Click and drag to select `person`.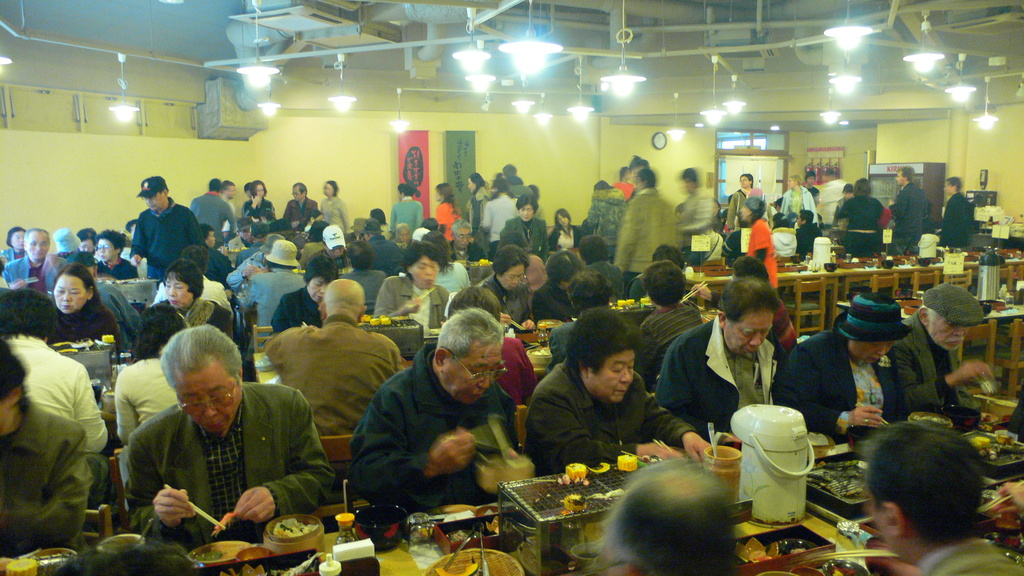
Selection: rect(428, 181, 456, 239).
